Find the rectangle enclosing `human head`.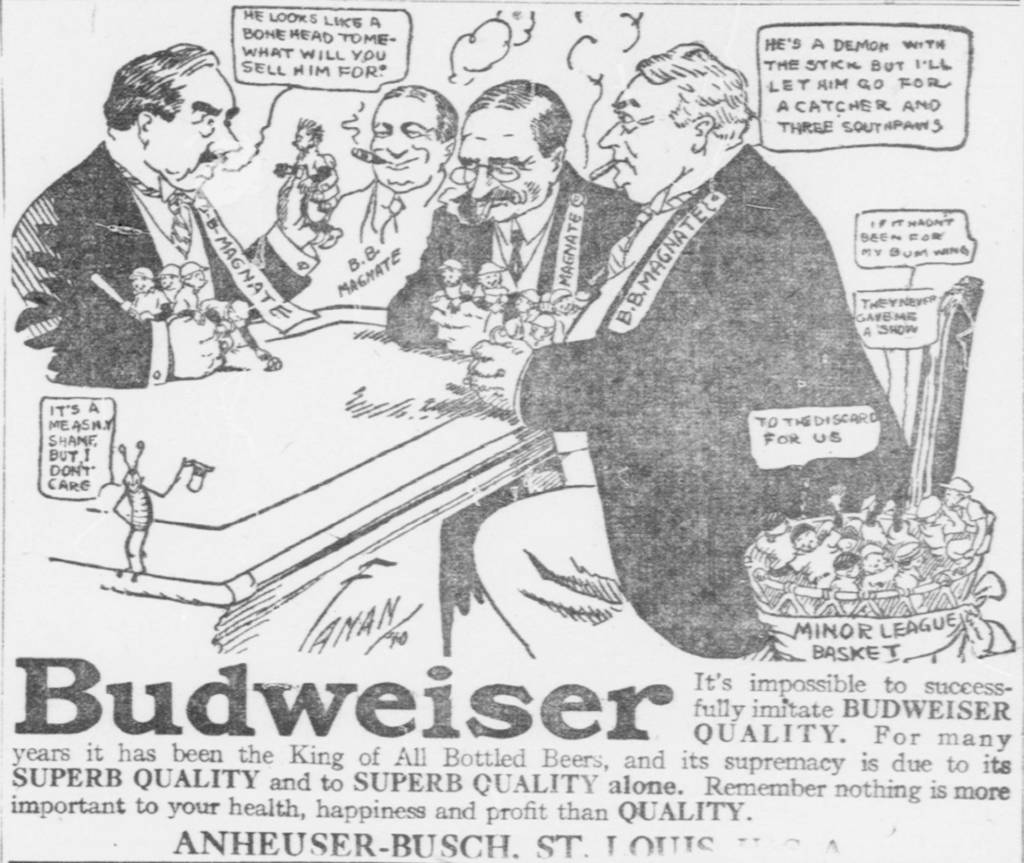
[left=591, top=47, right=772, bottom=202].
